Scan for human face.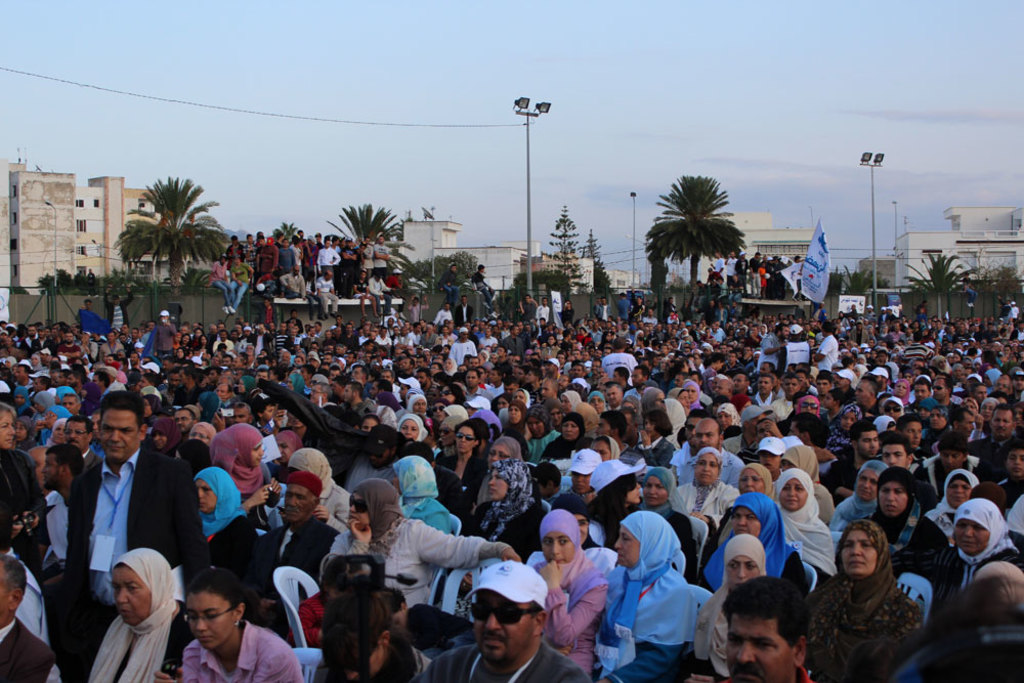
Scan result: detection(719, 413, 730, 427).
